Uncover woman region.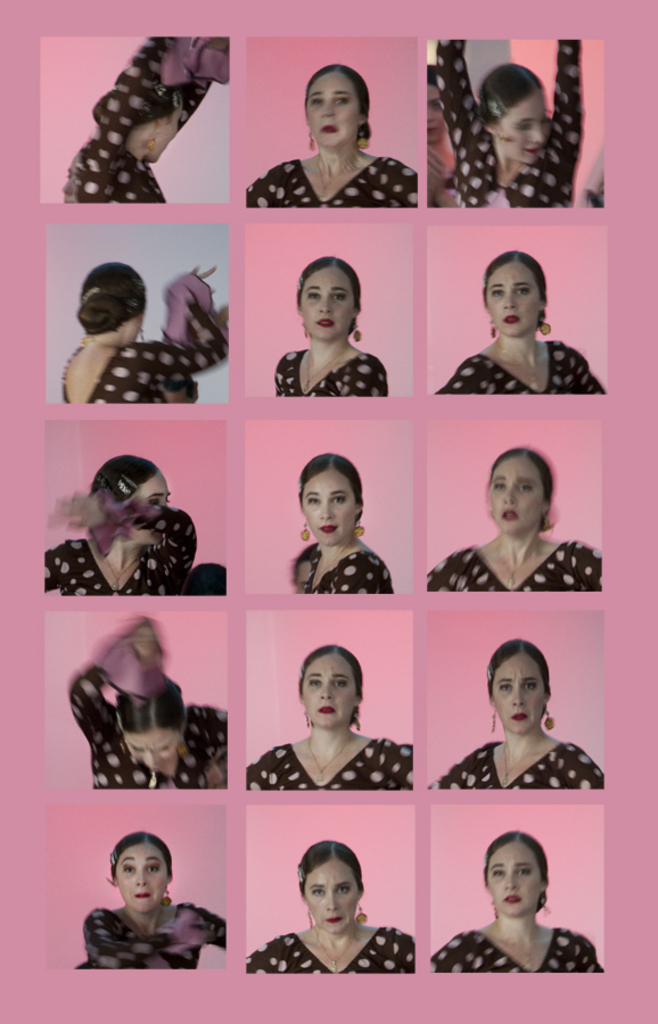
Uncovered: 76/833/227/966.
